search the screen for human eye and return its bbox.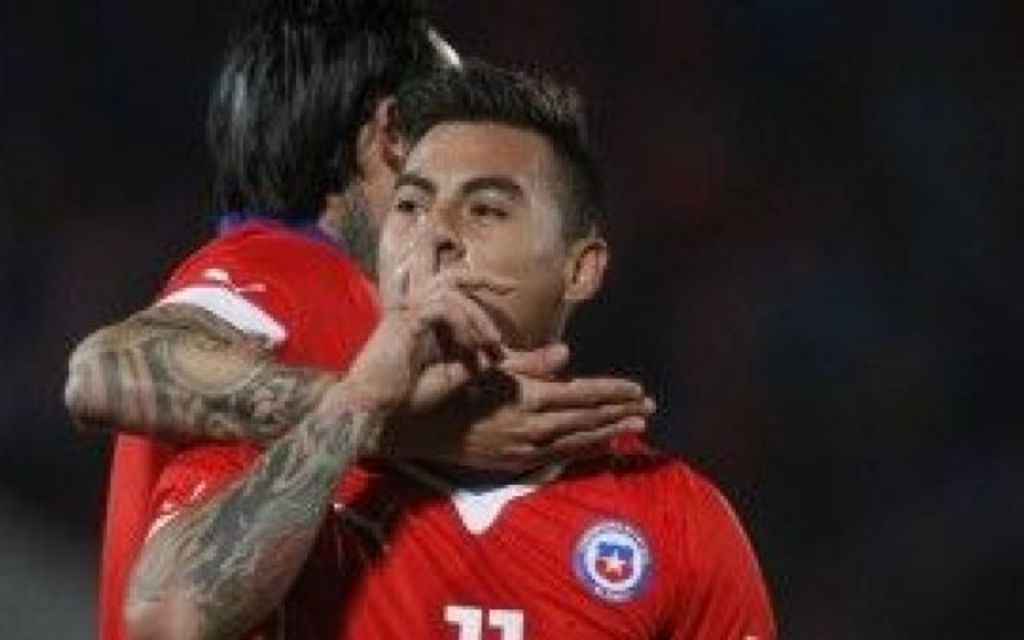
Found: 445,170,531,238.
